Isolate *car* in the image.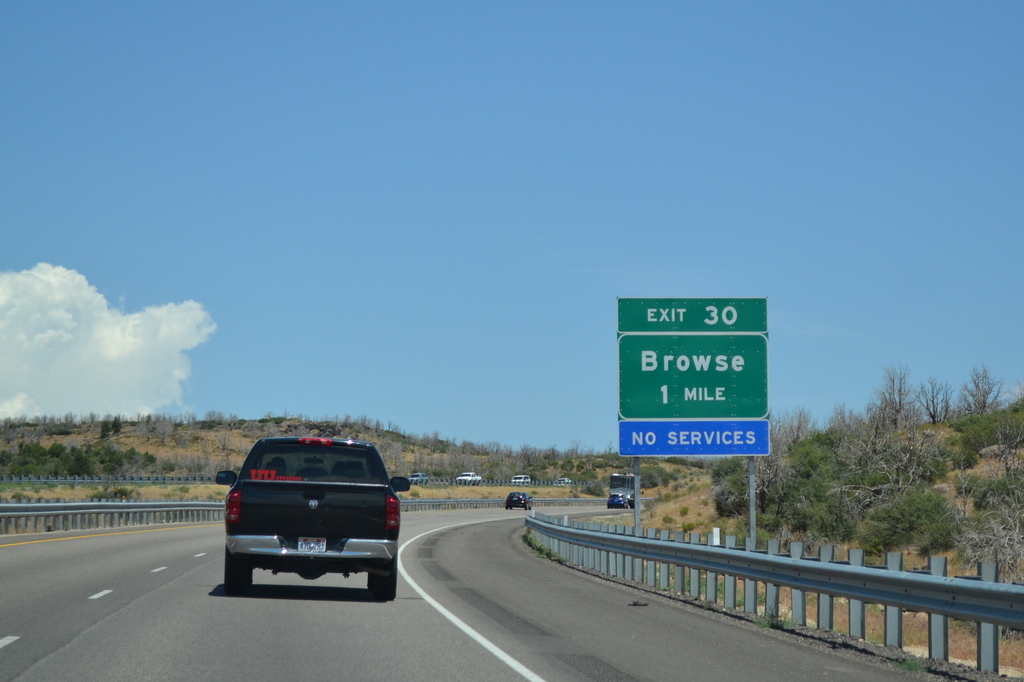
Isolated region: select_region(504, 492, 534, 512).
